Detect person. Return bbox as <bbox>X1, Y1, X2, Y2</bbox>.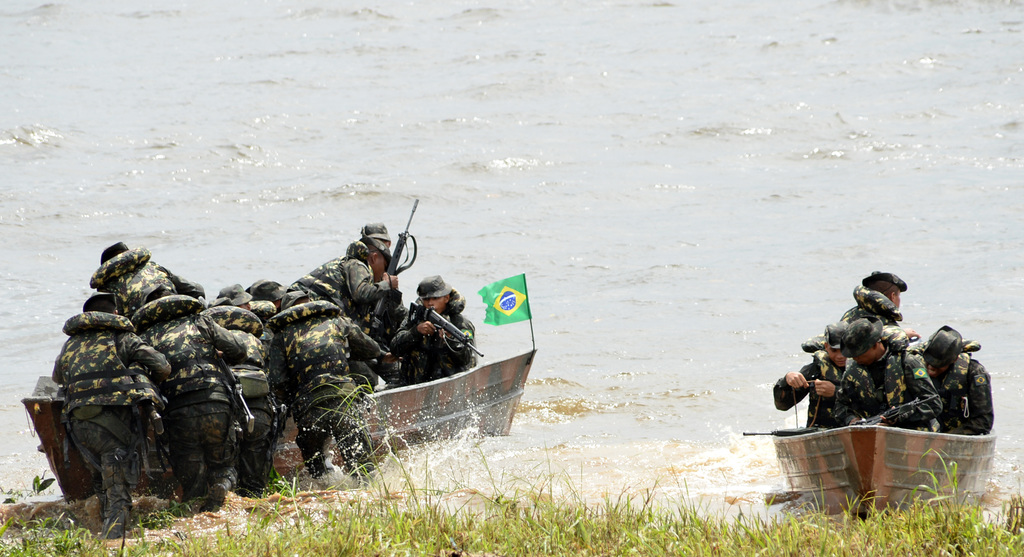
<bbox>778, 322, 871, 424</bbox>.
